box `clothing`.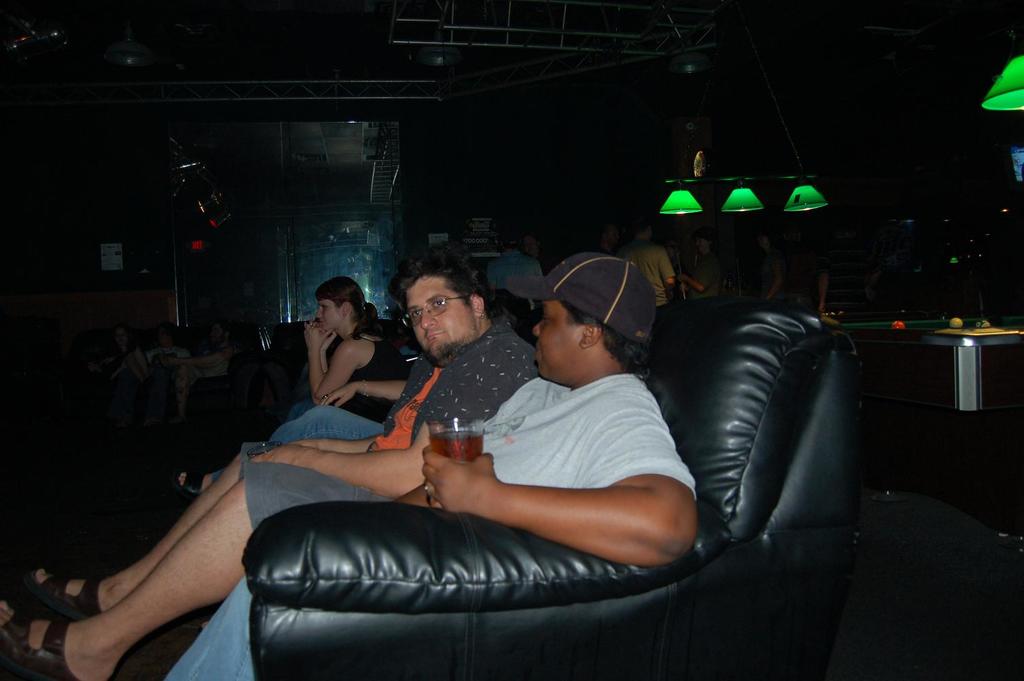
(325, 335, 404, 418).
